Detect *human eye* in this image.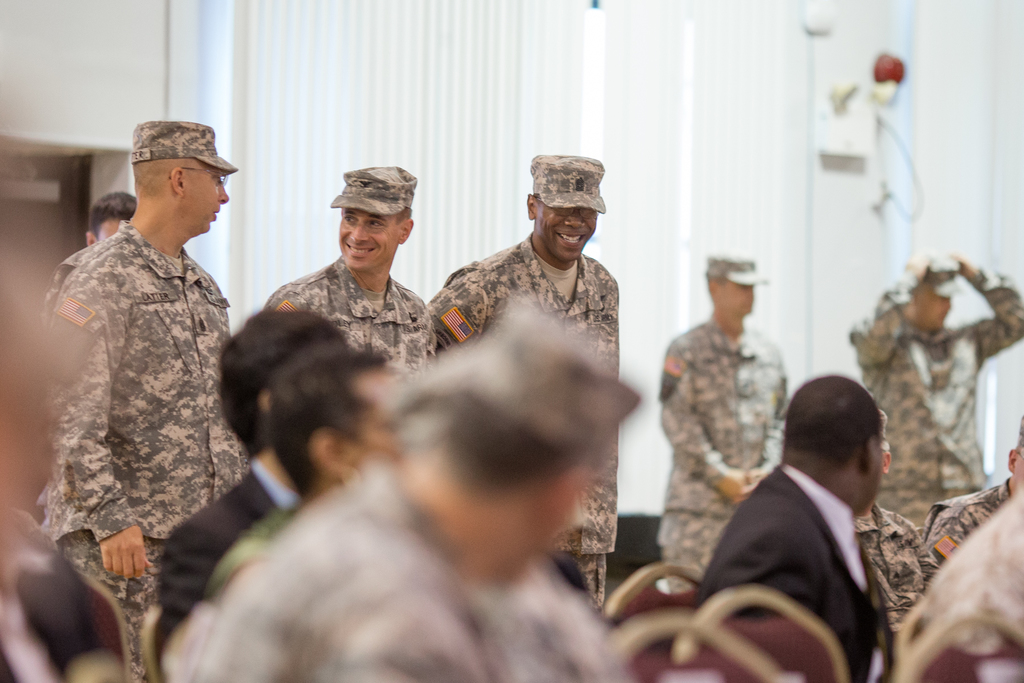
Detection: bbox(369, 222, 385, 230).
